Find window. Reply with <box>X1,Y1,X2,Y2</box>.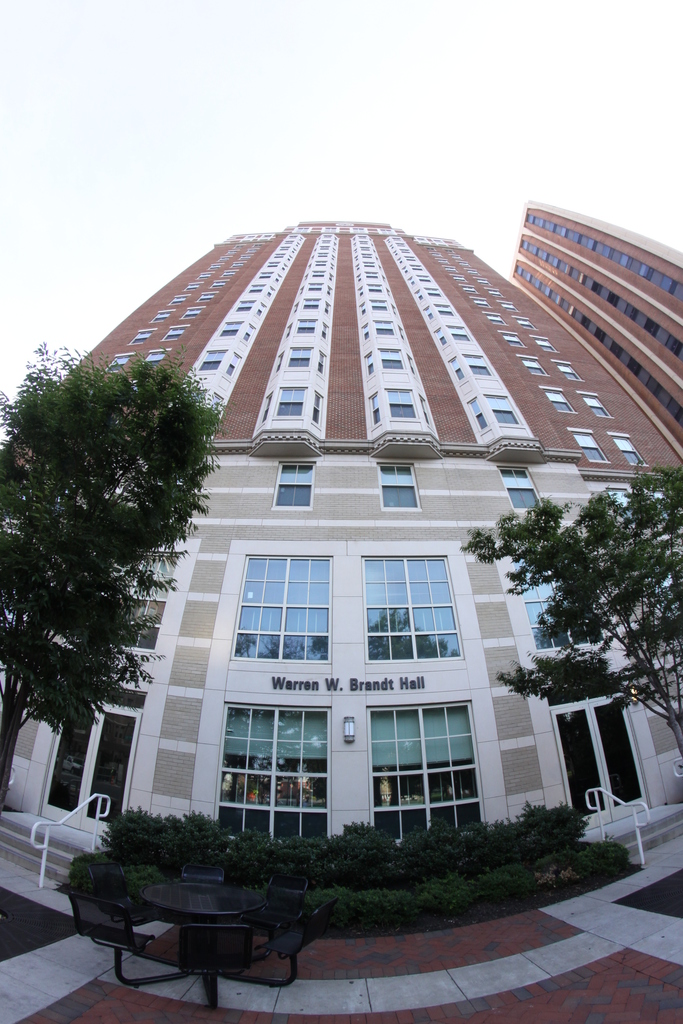
<box>431,239,447,244</box>.
